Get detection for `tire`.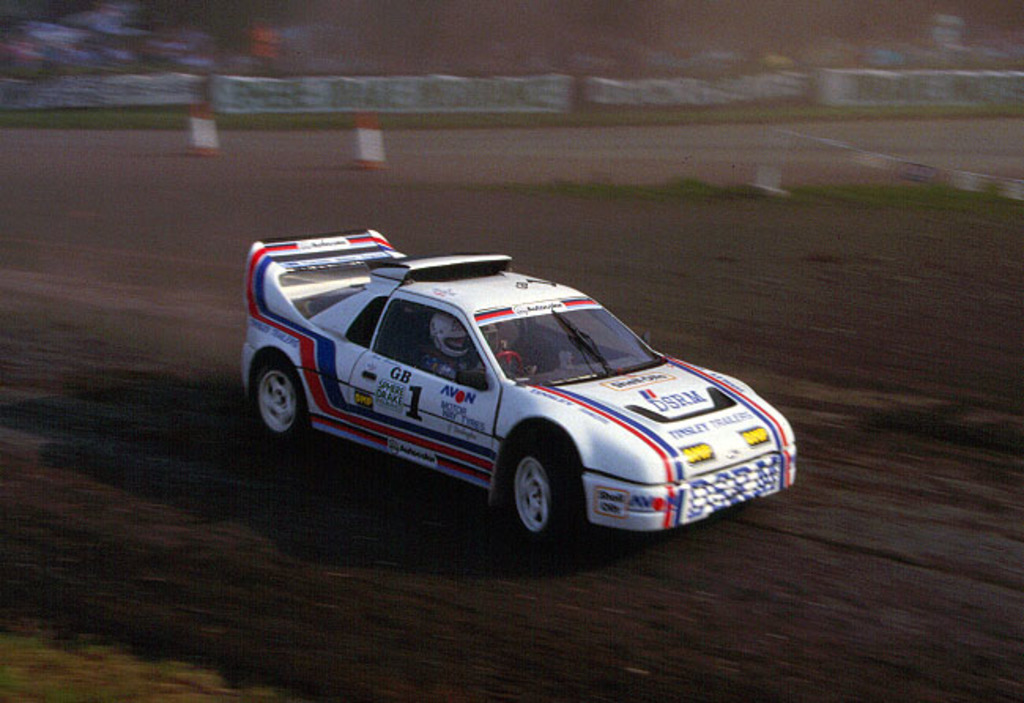
Detection: 255,359,304,440.
